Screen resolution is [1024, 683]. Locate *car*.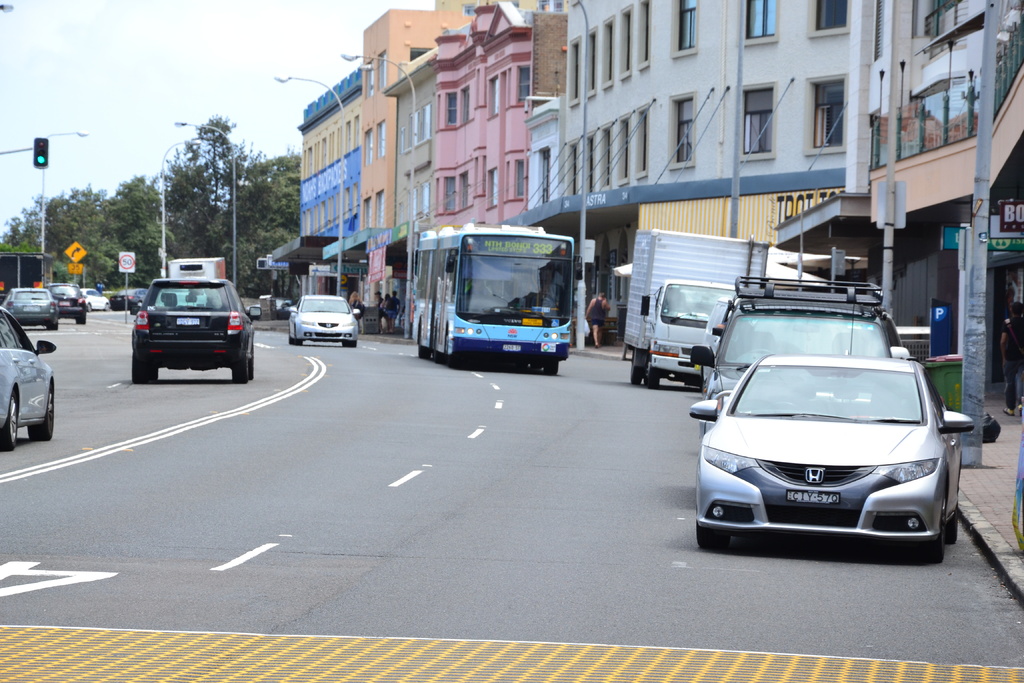
[697, 276, 900, 423].
